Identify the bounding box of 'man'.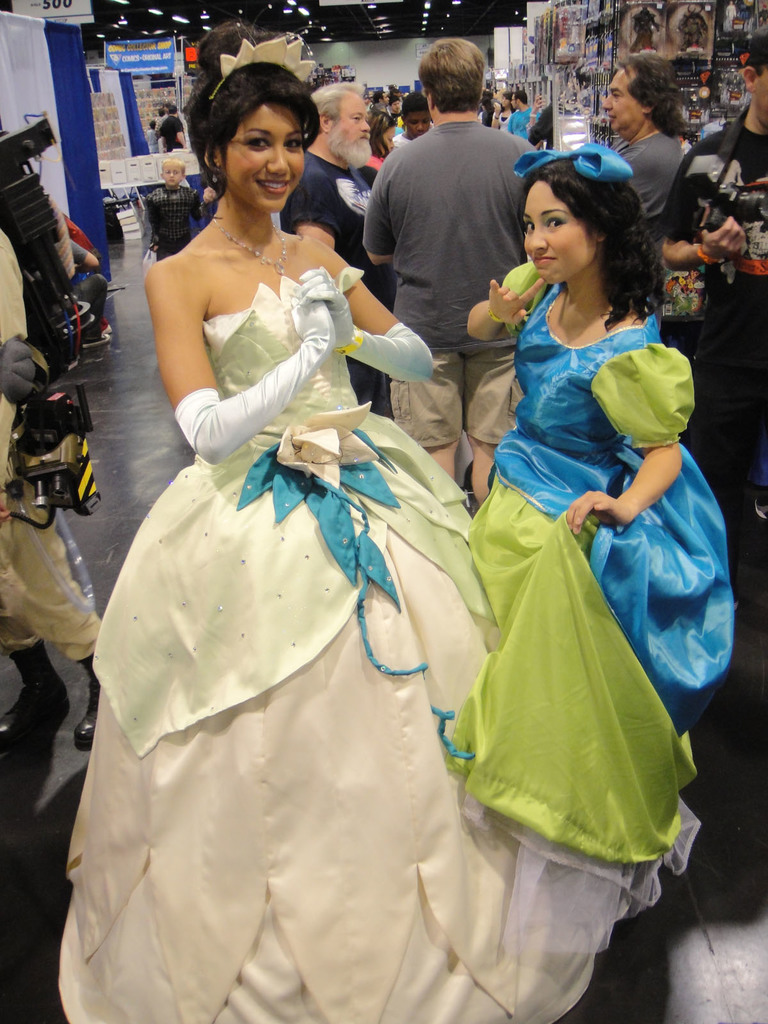
pyautogui.locateOnScreen(664, 29, 767, 522).
